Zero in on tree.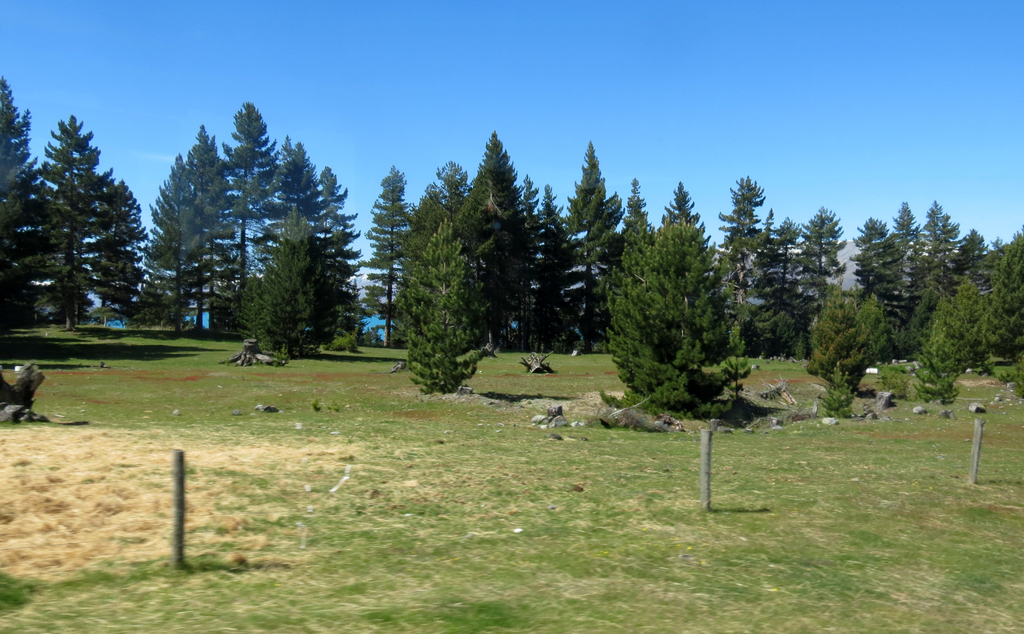
Zeroed in: 400:222:473:392.
